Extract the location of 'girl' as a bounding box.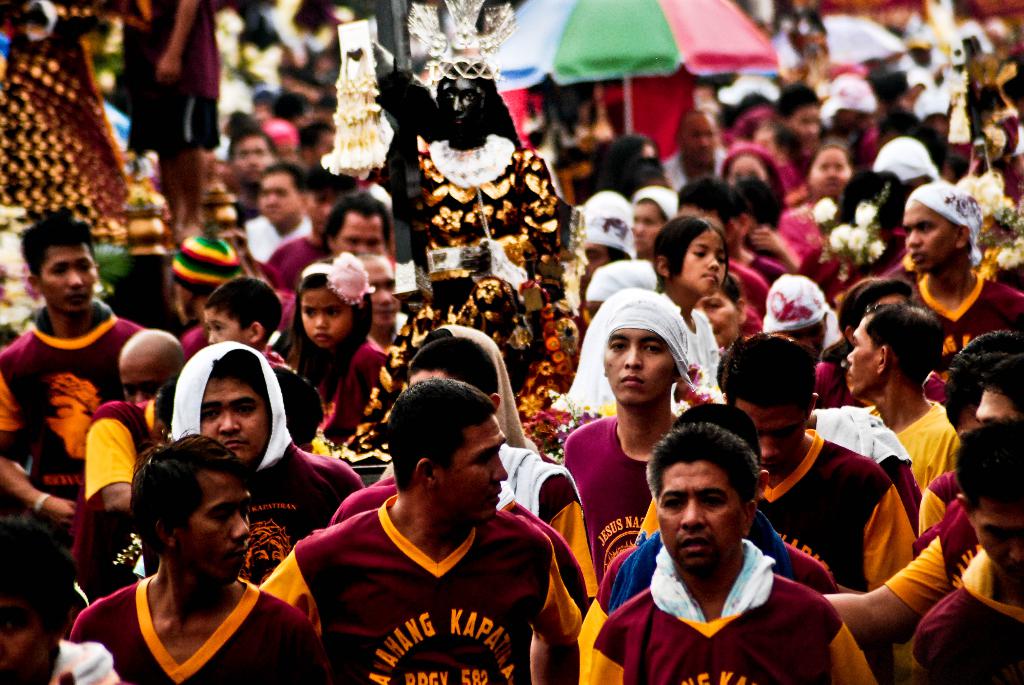
(x1=285, y1=248, x2=388, y2=446).
